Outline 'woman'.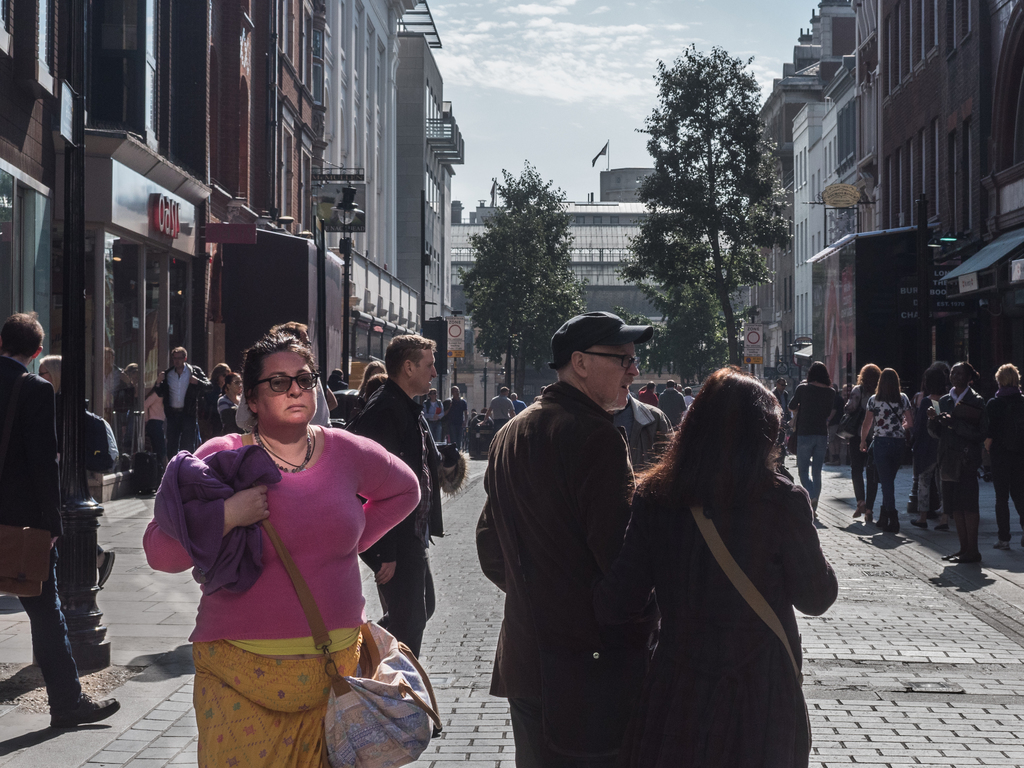
Outline: pyautogui.locateOnScreen(426, 389, 445, 445).
